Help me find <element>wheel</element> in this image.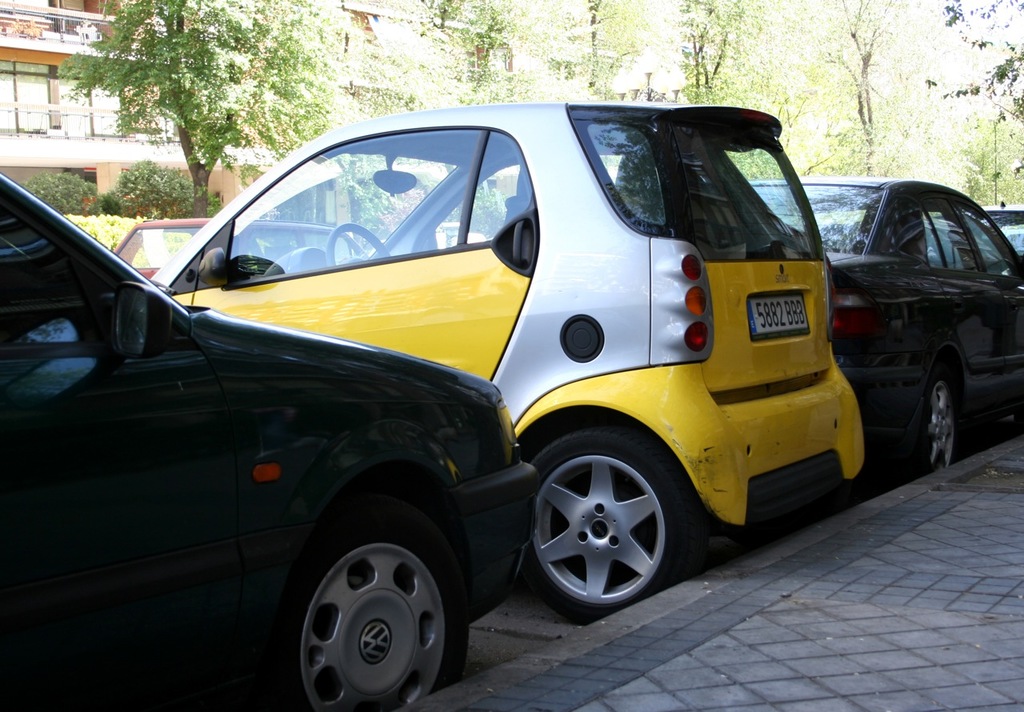
Found it: box=[908, 373, 958, 475].
